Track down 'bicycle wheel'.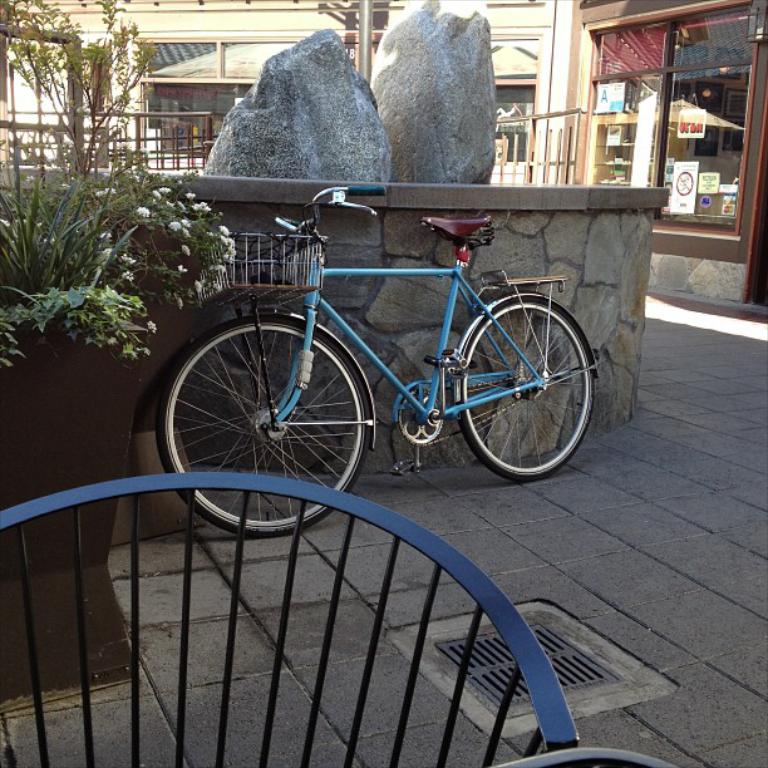
Tracked to 157,314,378,540.
